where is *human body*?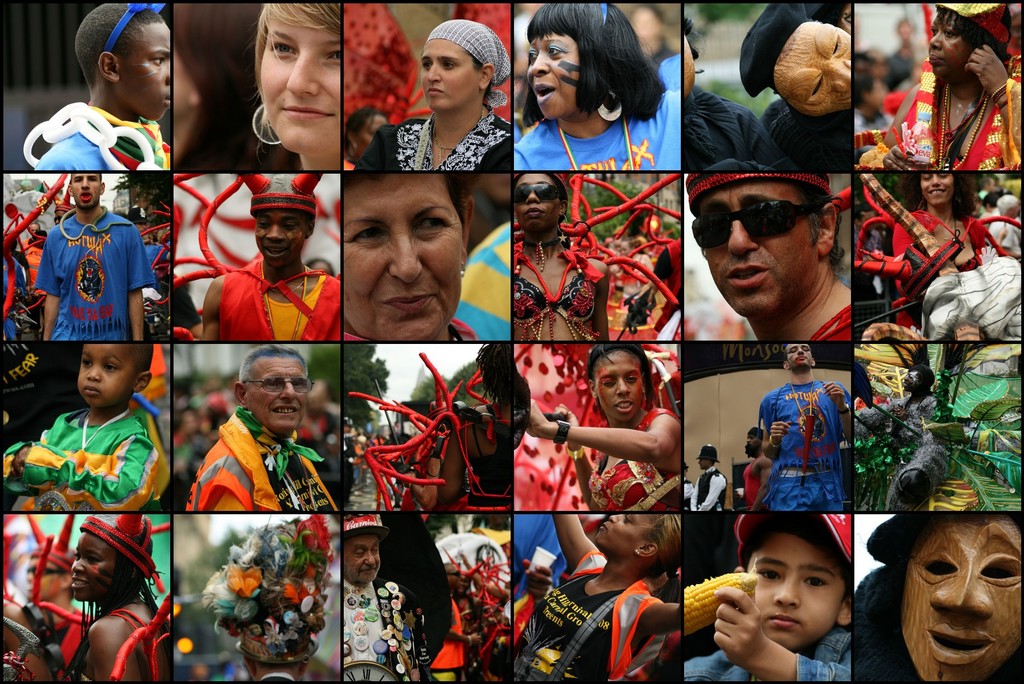
left=692, top=464, right=736, bottom=509.
